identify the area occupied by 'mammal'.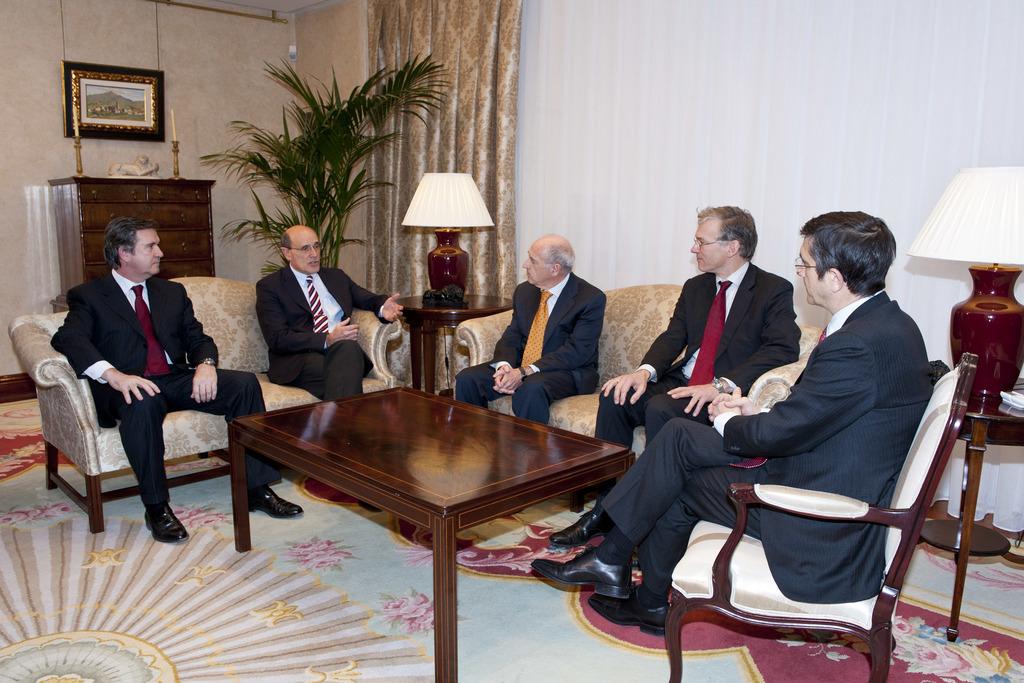
Area: 45/216/301/541.
